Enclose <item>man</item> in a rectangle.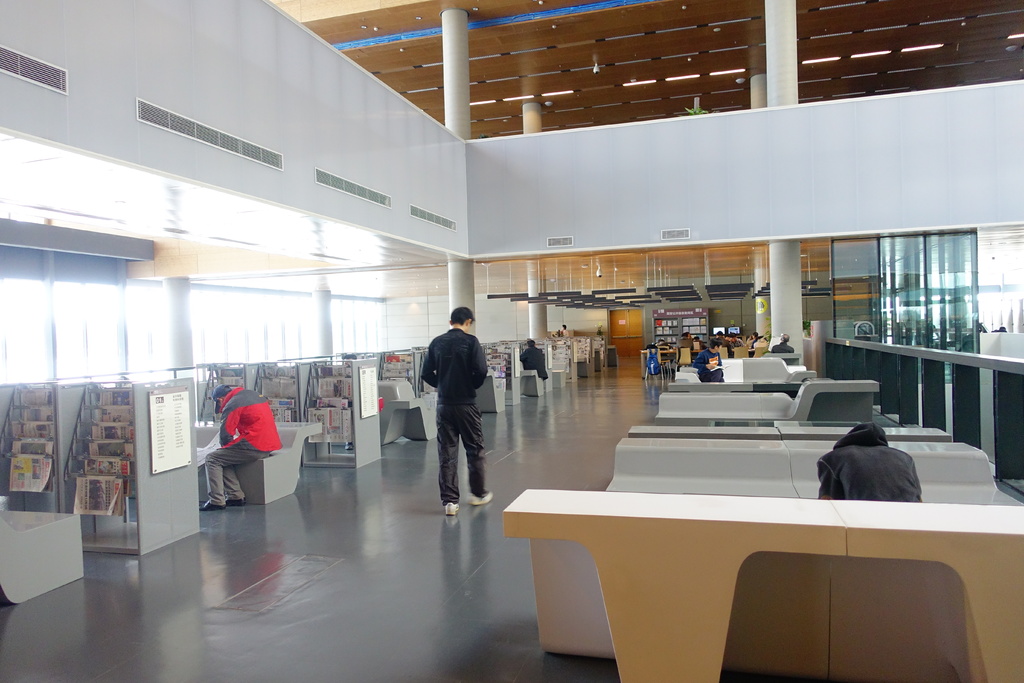
BBox(688, 338, 724, 383).
